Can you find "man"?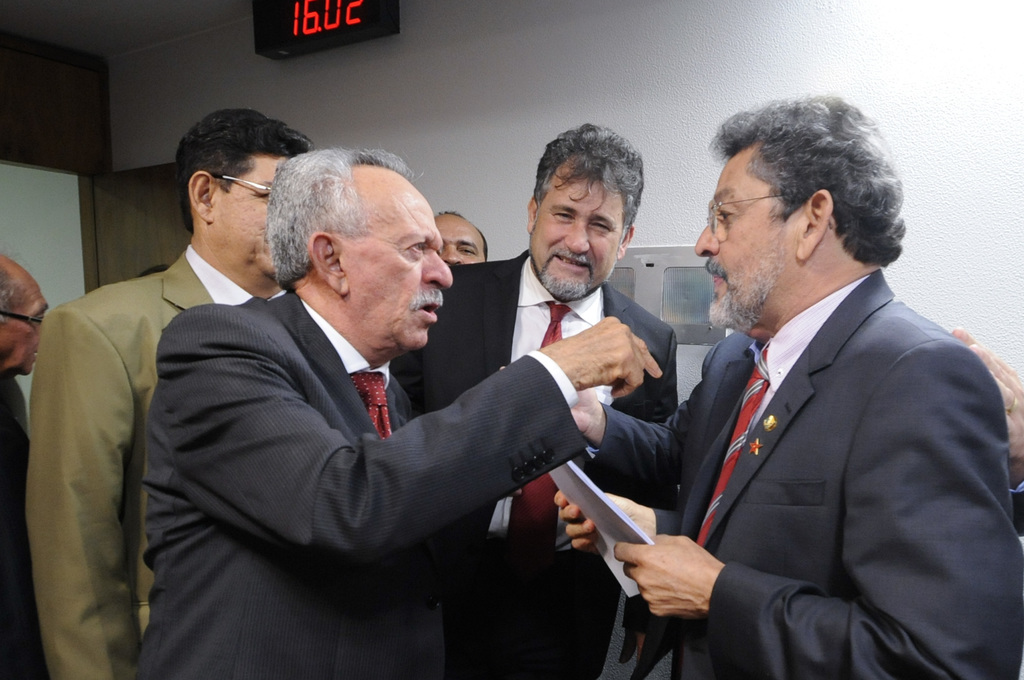
Yes, bounding box: 950, 329, 1023, 539.
